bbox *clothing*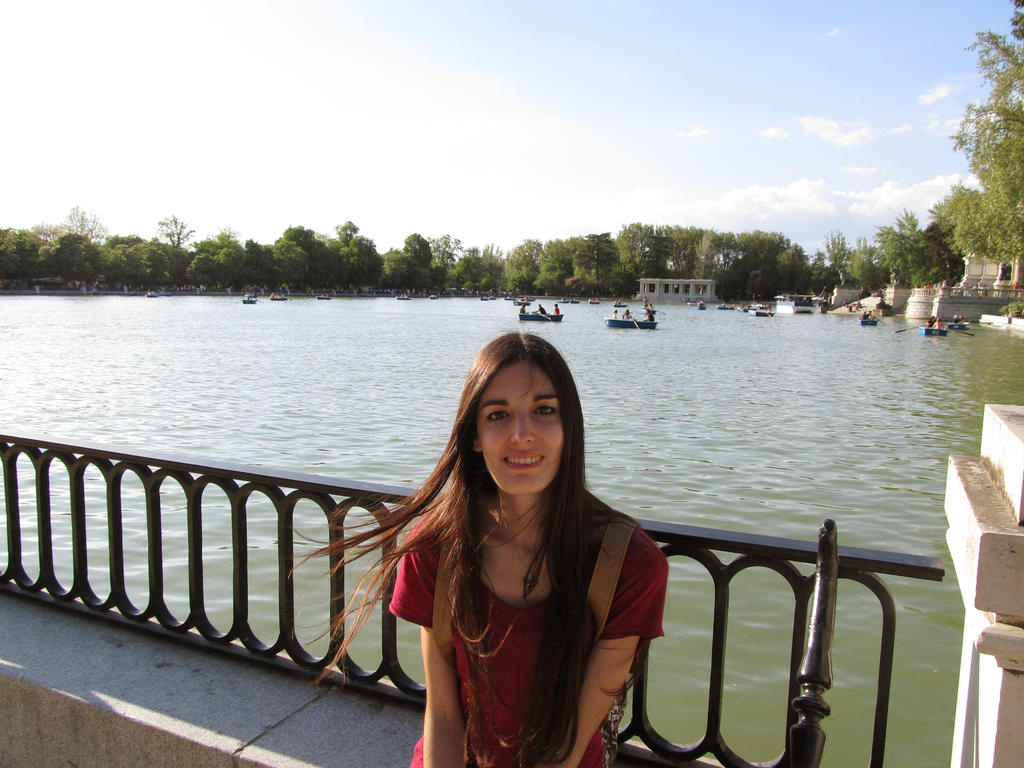
{"x1": 925, "y1": 318, "x2": 936, "y2": 328}
